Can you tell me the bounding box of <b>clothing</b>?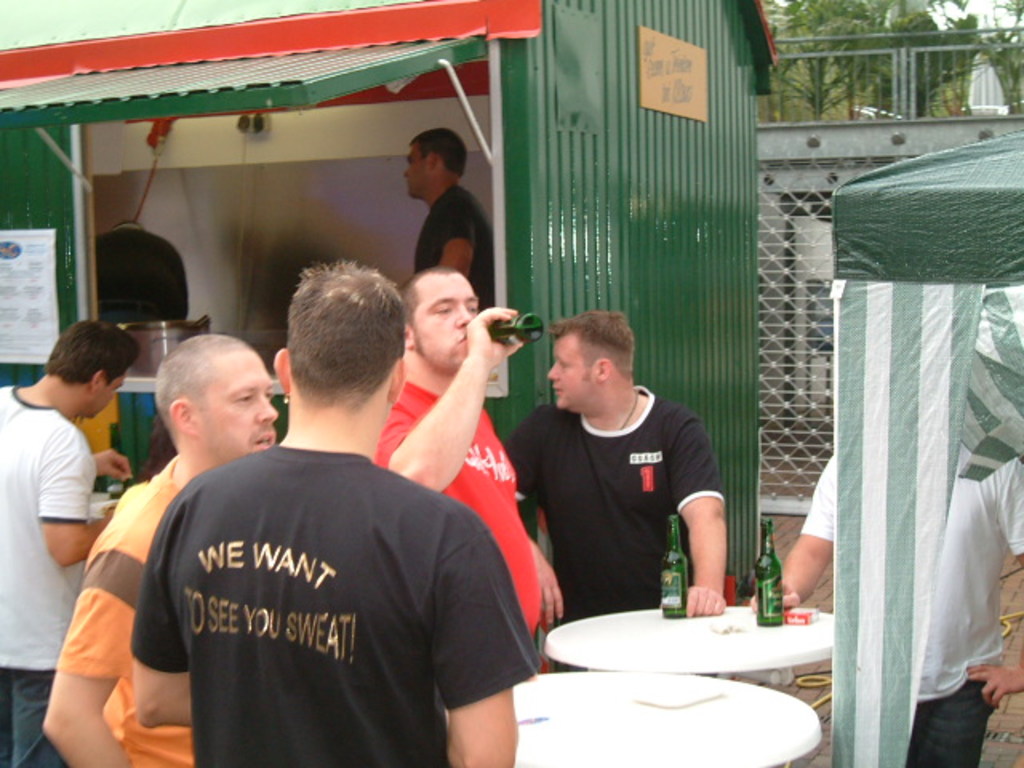
<box>61,459,200,766</box>.
